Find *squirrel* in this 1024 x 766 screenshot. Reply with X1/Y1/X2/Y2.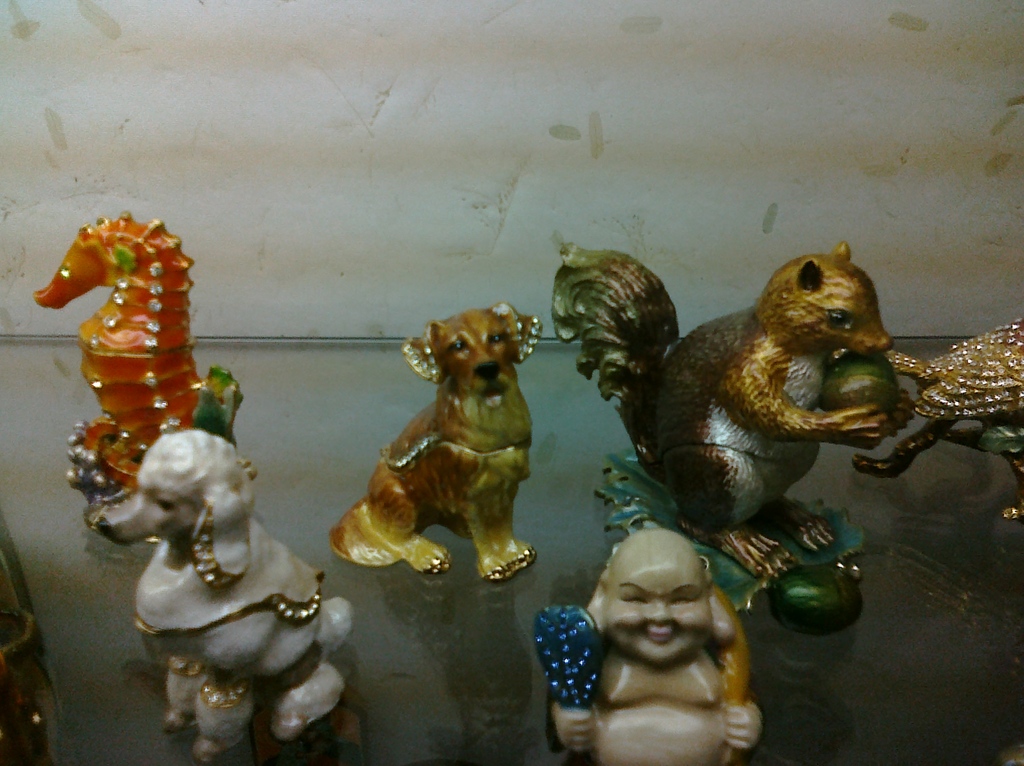
548/240/918/589.
